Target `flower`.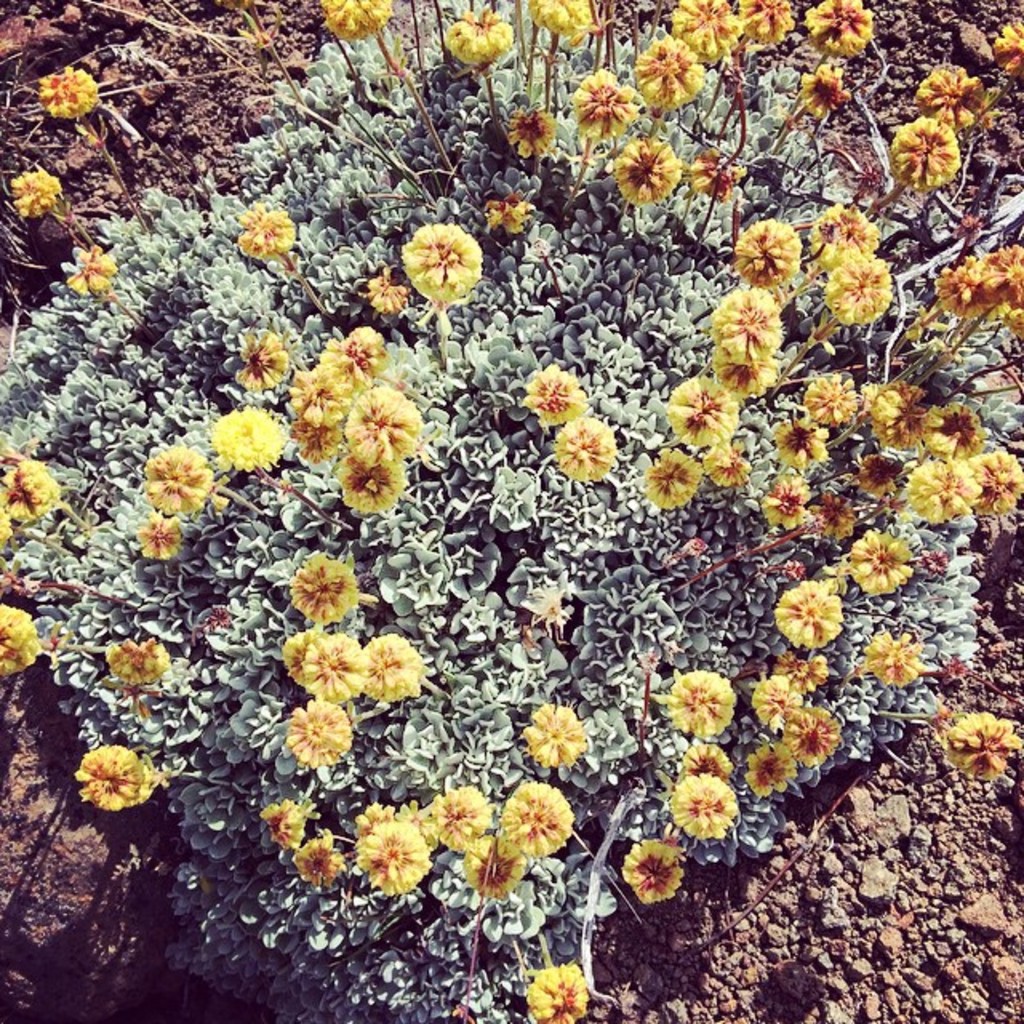
Target region: {"left": 507, "top": 101, "right": 563, "bottom": 165}.
